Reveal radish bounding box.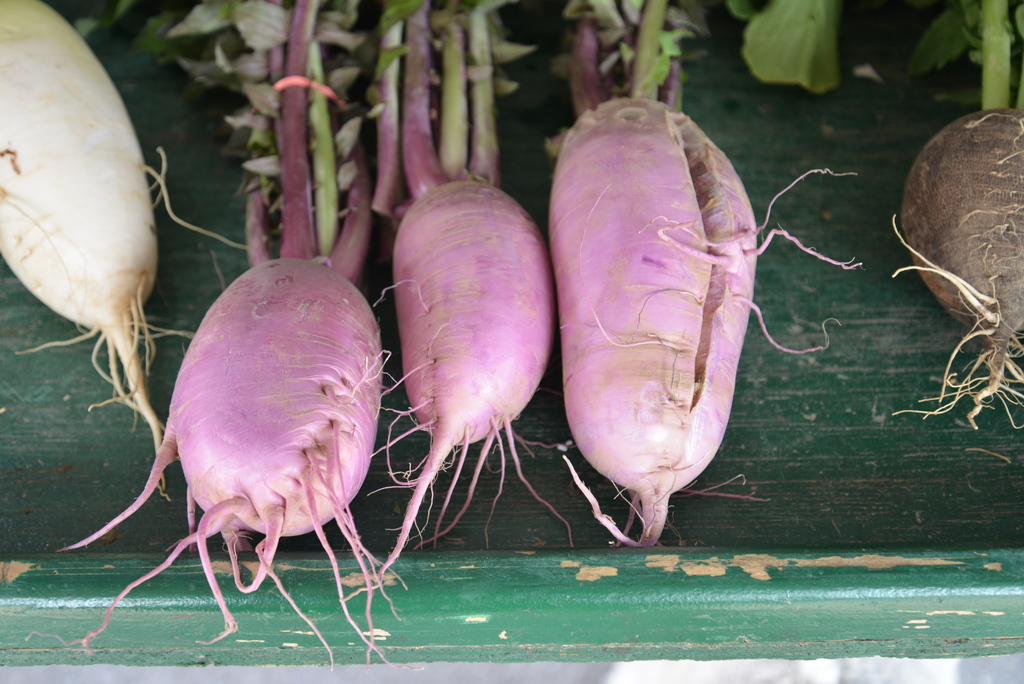
Revealed: BBox(44, 0, 405, 678).
